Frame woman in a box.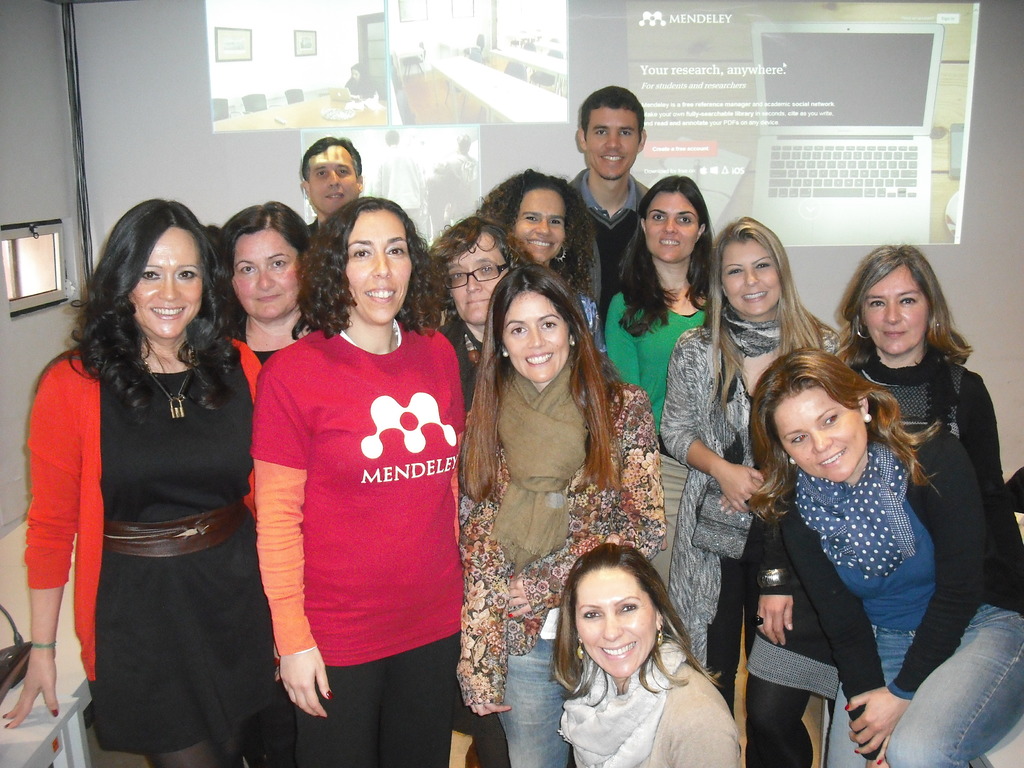
(31,183,275,767).
